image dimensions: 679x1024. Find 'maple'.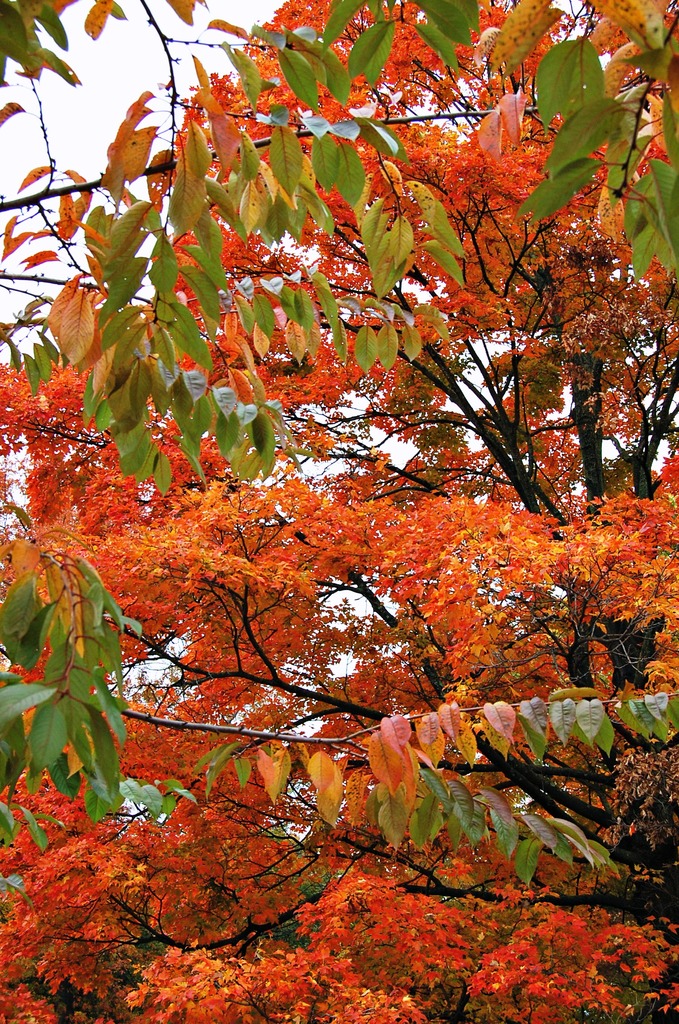
0/0/678/620.
